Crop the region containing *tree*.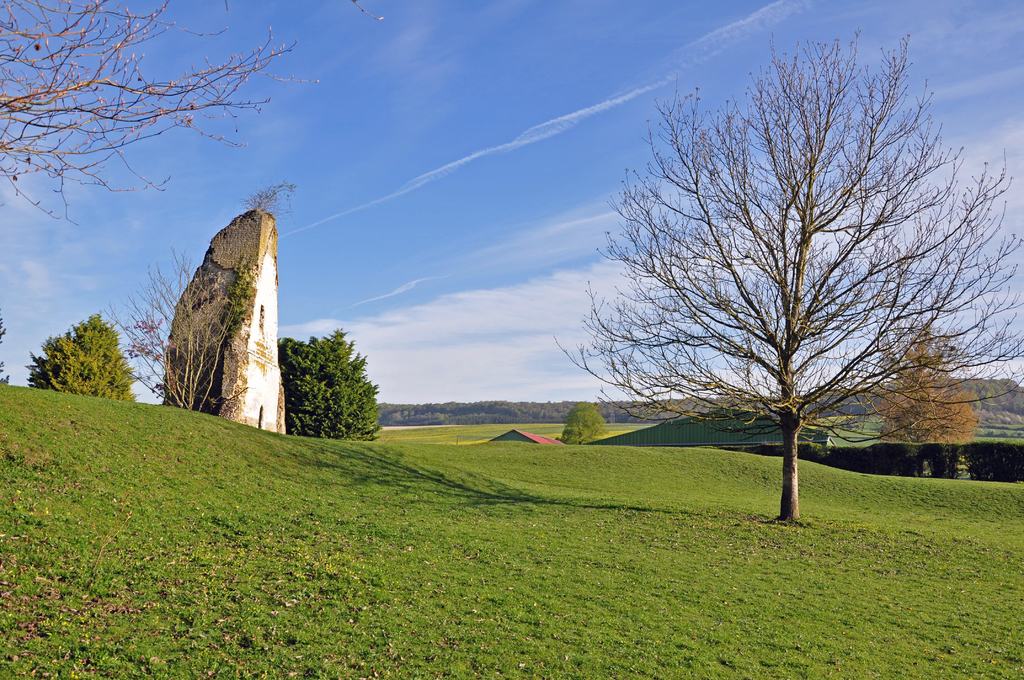
Crop region: {"x1": 865, "y1": 323, "x2": 979, "y2": 455}.
